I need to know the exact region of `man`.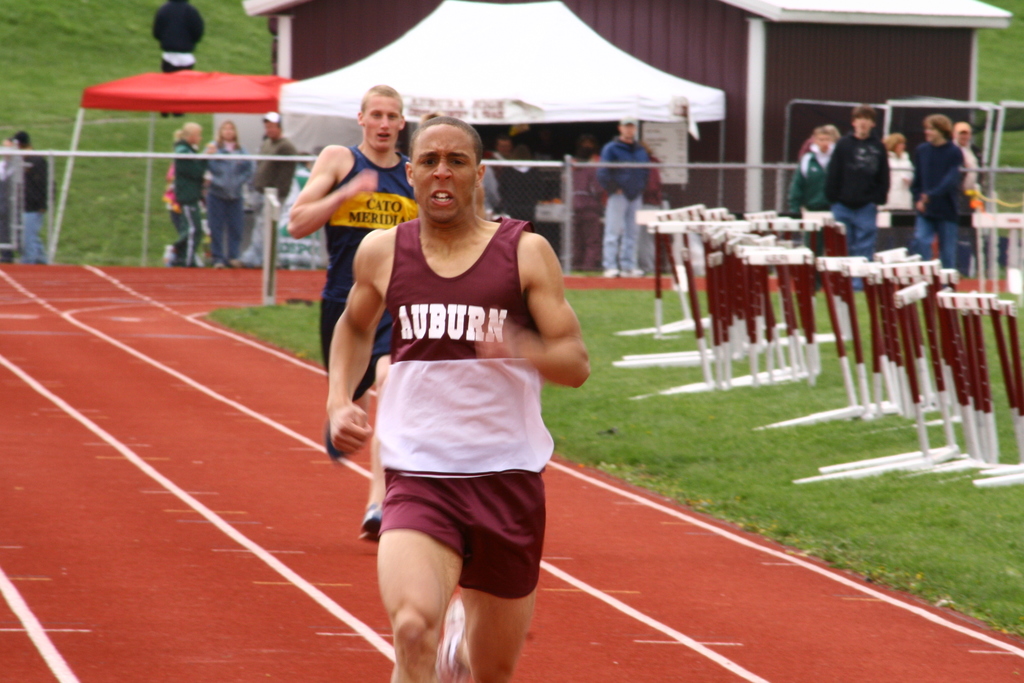
Region: crop(600, 119, 649, 278).
